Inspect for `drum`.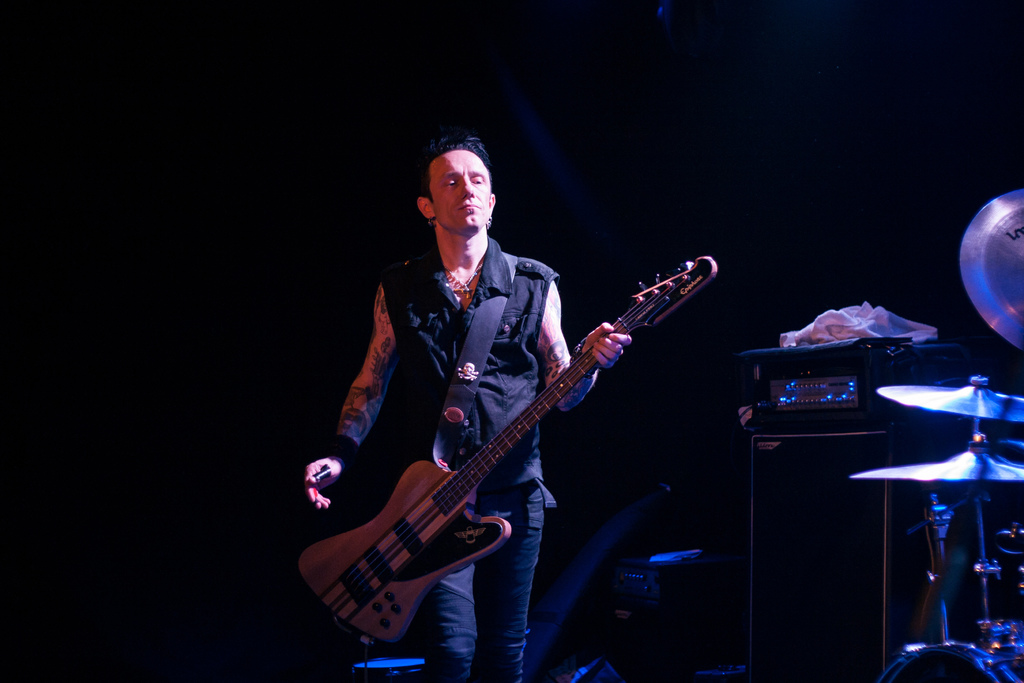
Inspection: 879/641/1023/682.
